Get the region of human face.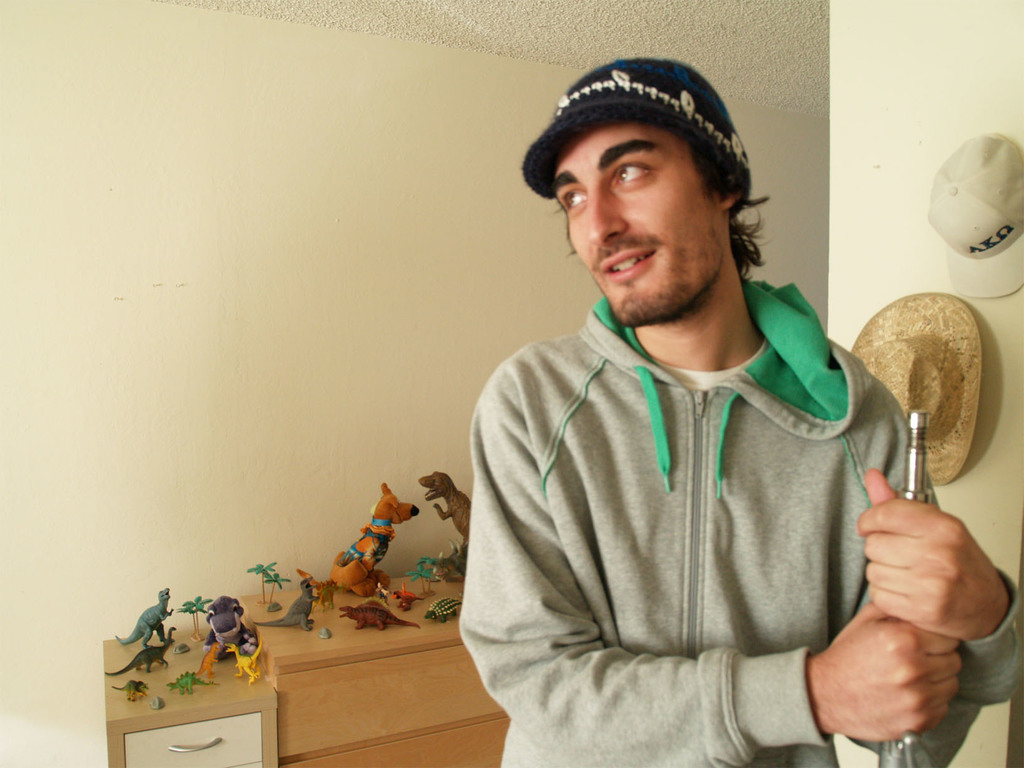
[left=552, top=125, right=728, bottom=323].
